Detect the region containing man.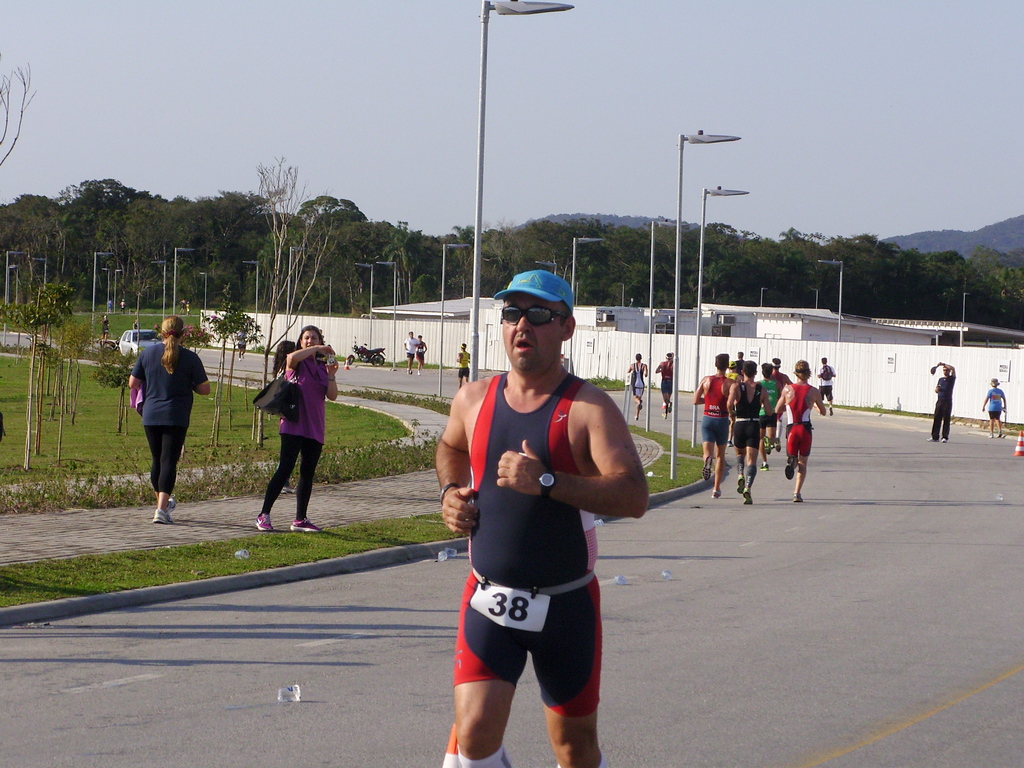
bbox=[773, 358, 789, 398].
